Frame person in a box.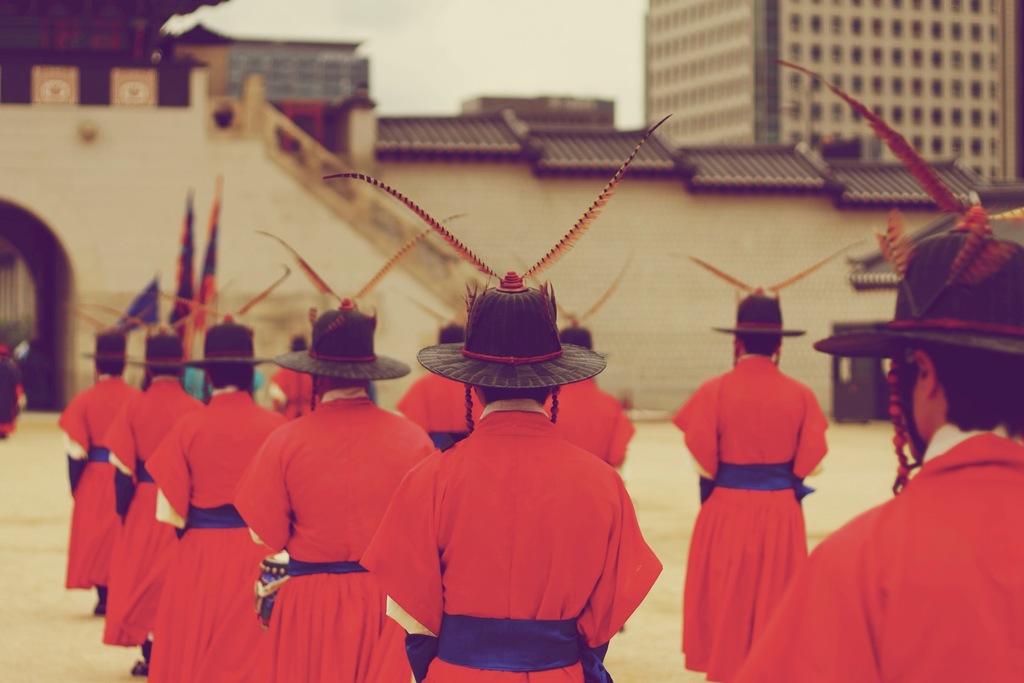
select_region(739, 202, 1023, 682).
